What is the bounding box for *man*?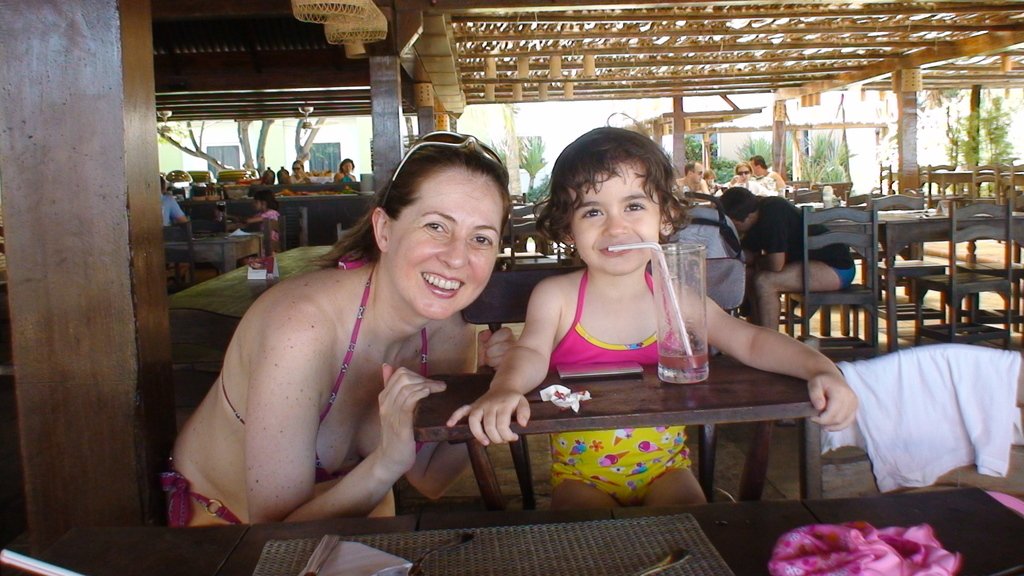
[x1=668, y1=155, x2=715, y2=209].
